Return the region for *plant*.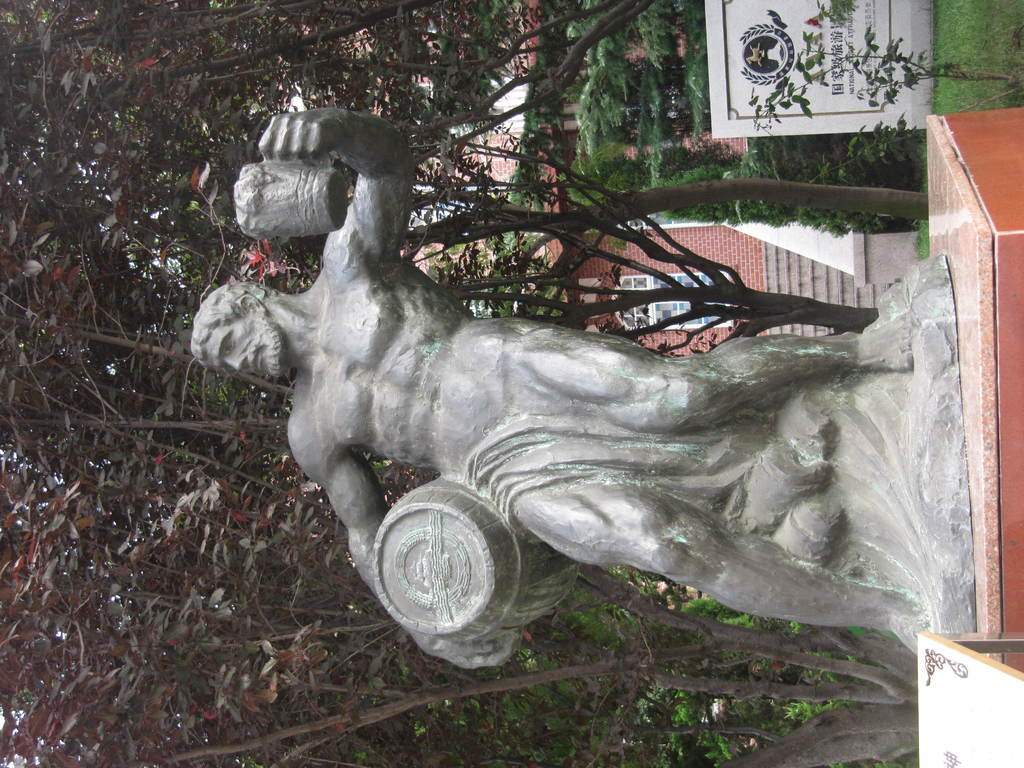
806 106 934 193.
